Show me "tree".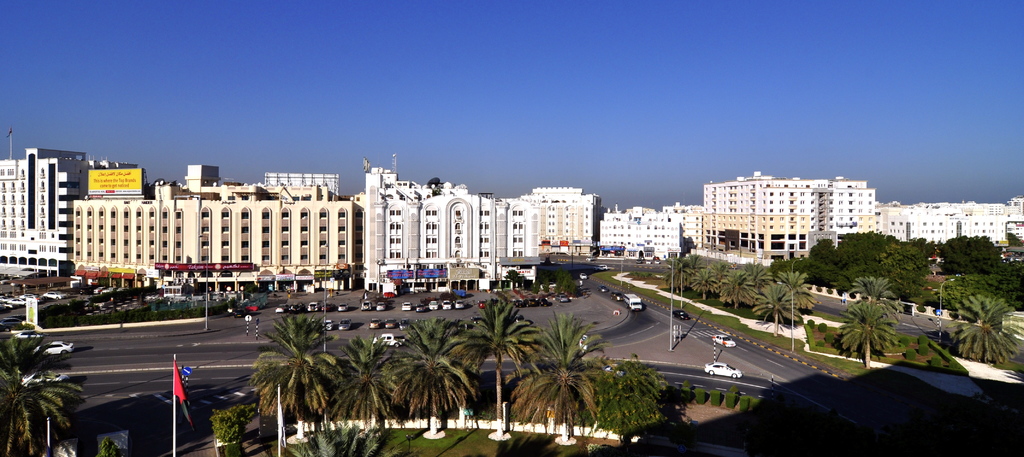
"tree" is here: 776, 268, 822, 314.
